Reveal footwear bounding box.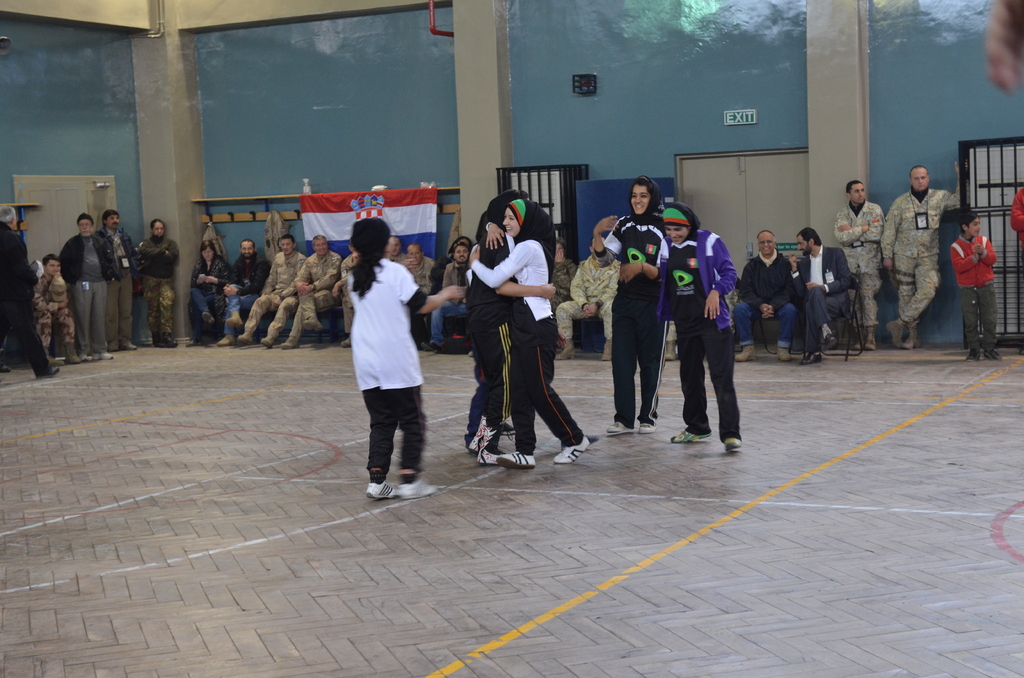
Revealed: [left=477, top=424, right=504, bottom=469].
